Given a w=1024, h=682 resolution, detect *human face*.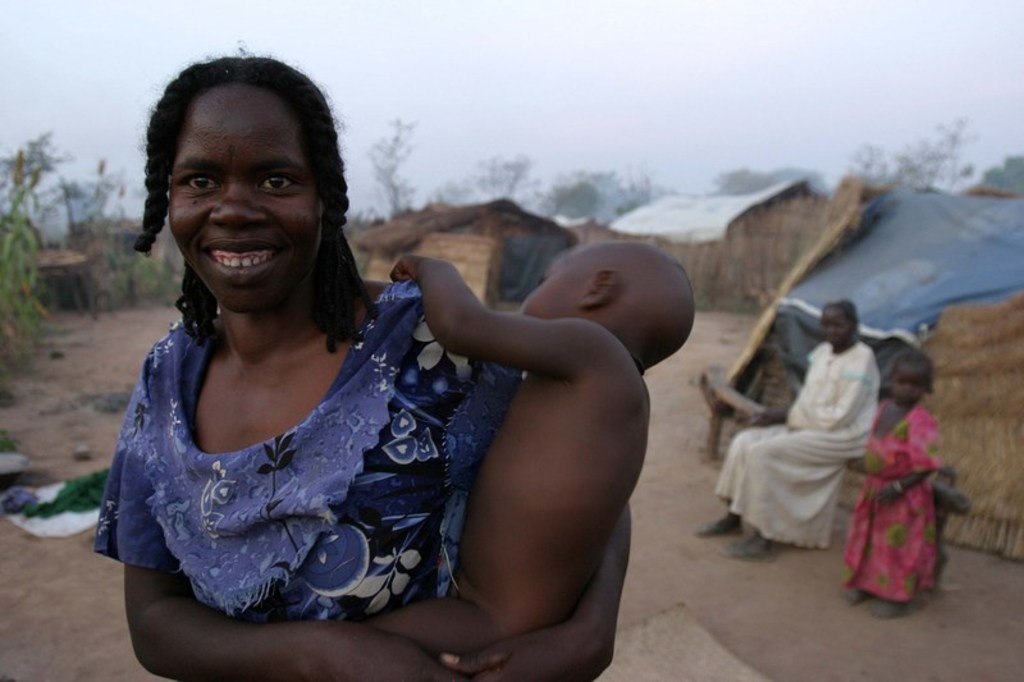
891 362 927 403.
